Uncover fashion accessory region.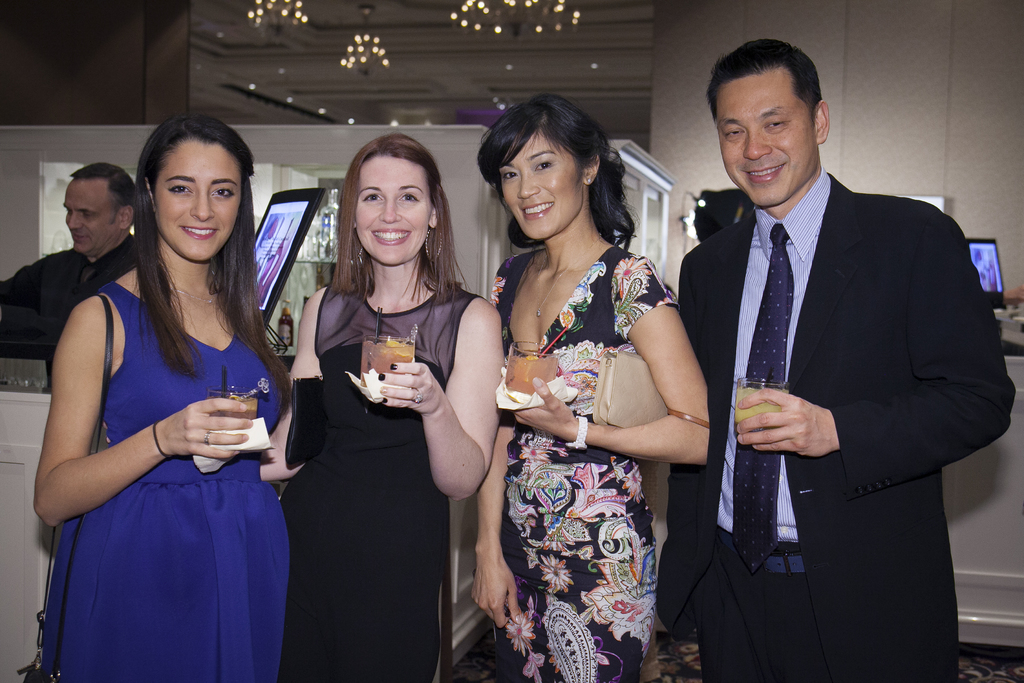
Uncovered: [424,225,445,260].
